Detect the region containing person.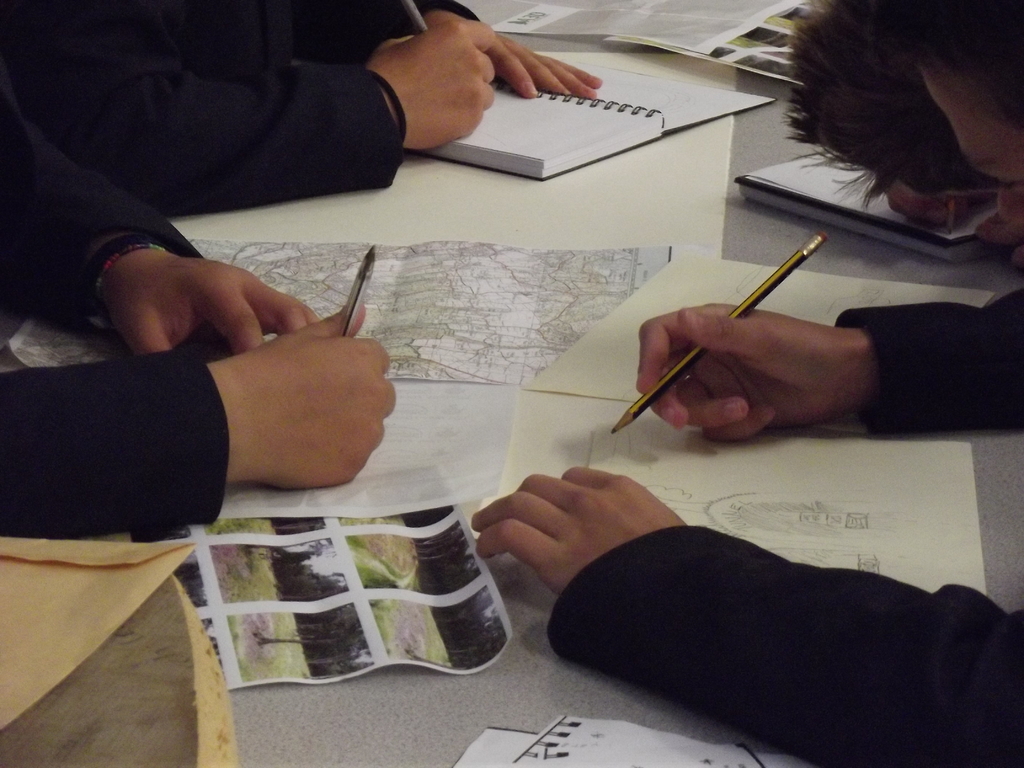
{"left": 472, "top": 0, "right": 1023, "bottom": 767}.
